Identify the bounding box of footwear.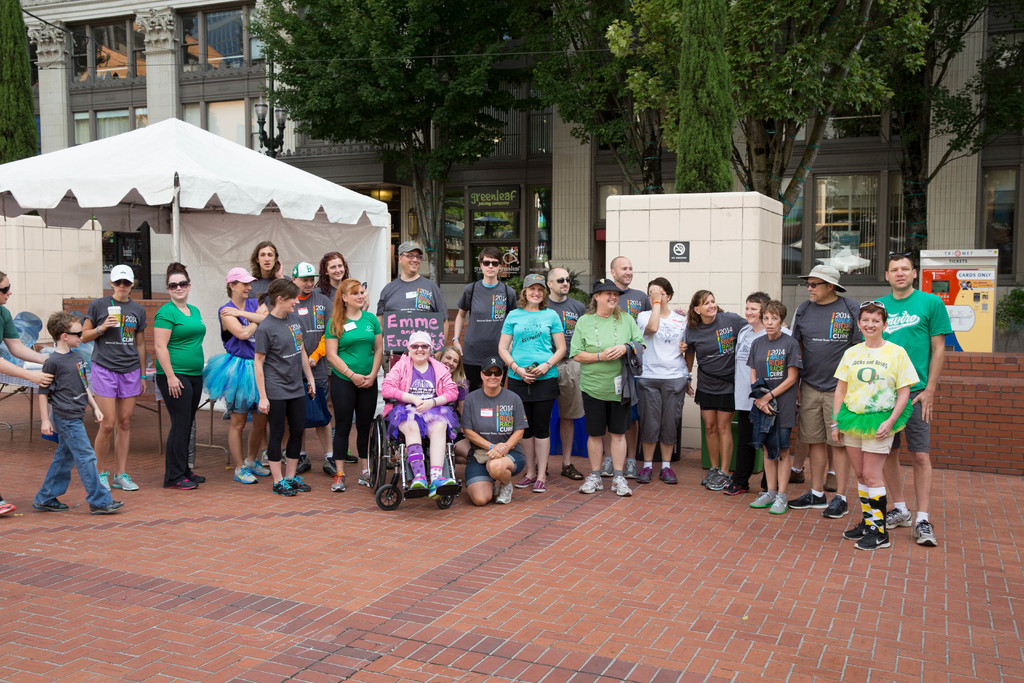
271:478:298:497.
